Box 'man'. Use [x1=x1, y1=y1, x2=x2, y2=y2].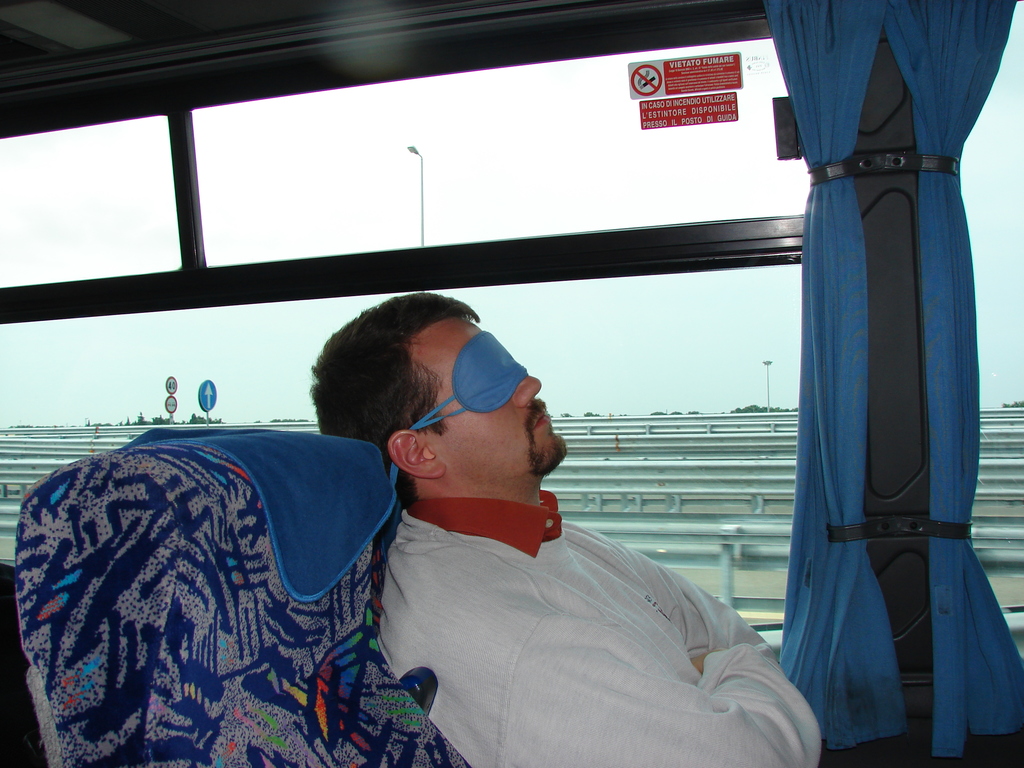
[x1=304, y1=277, x2=844, y2=767].
